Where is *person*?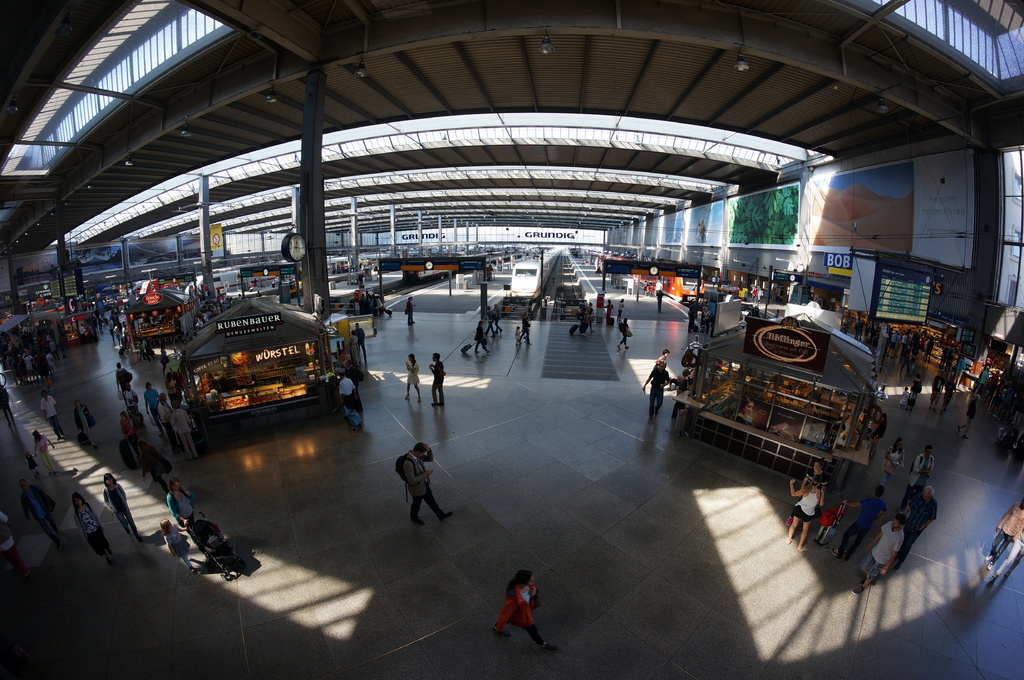
bbox=(117, 346, 133, 361).
